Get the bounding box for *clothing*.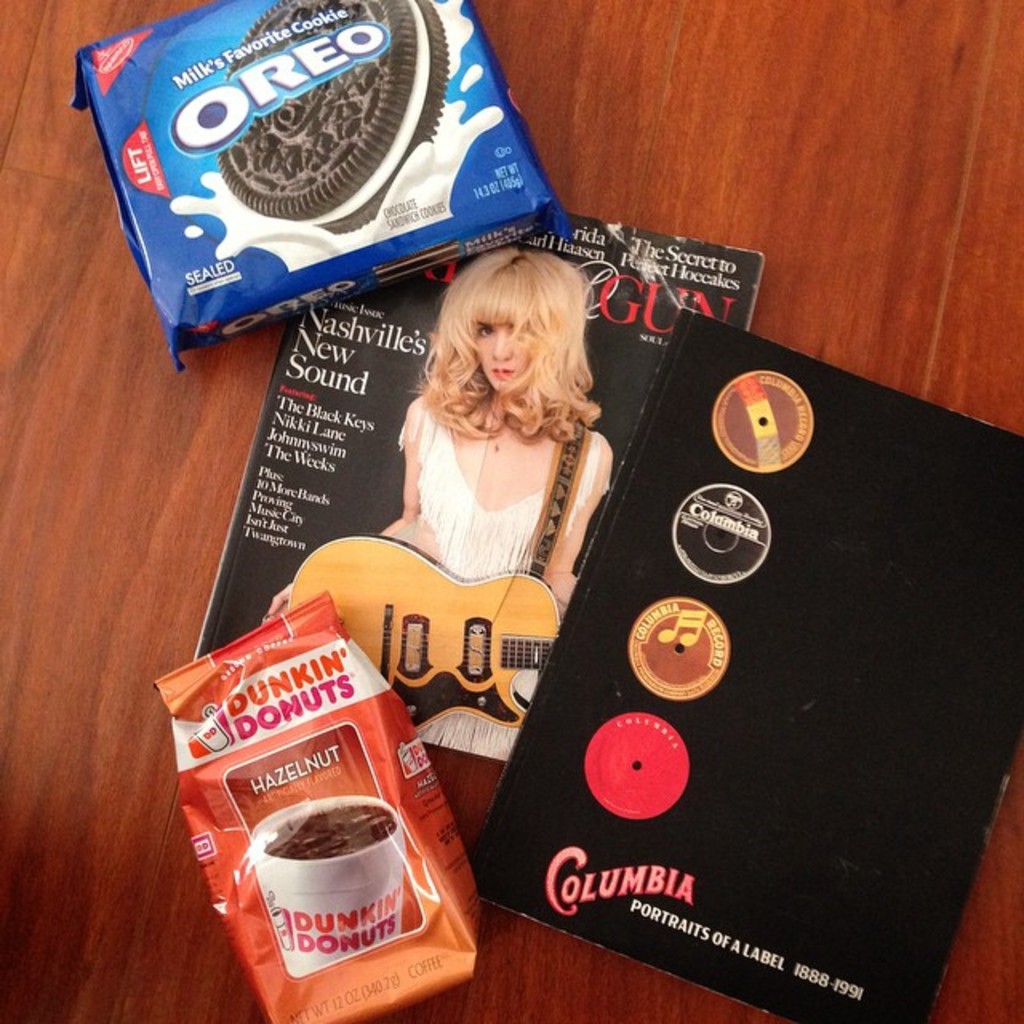
400/402/509/760.
